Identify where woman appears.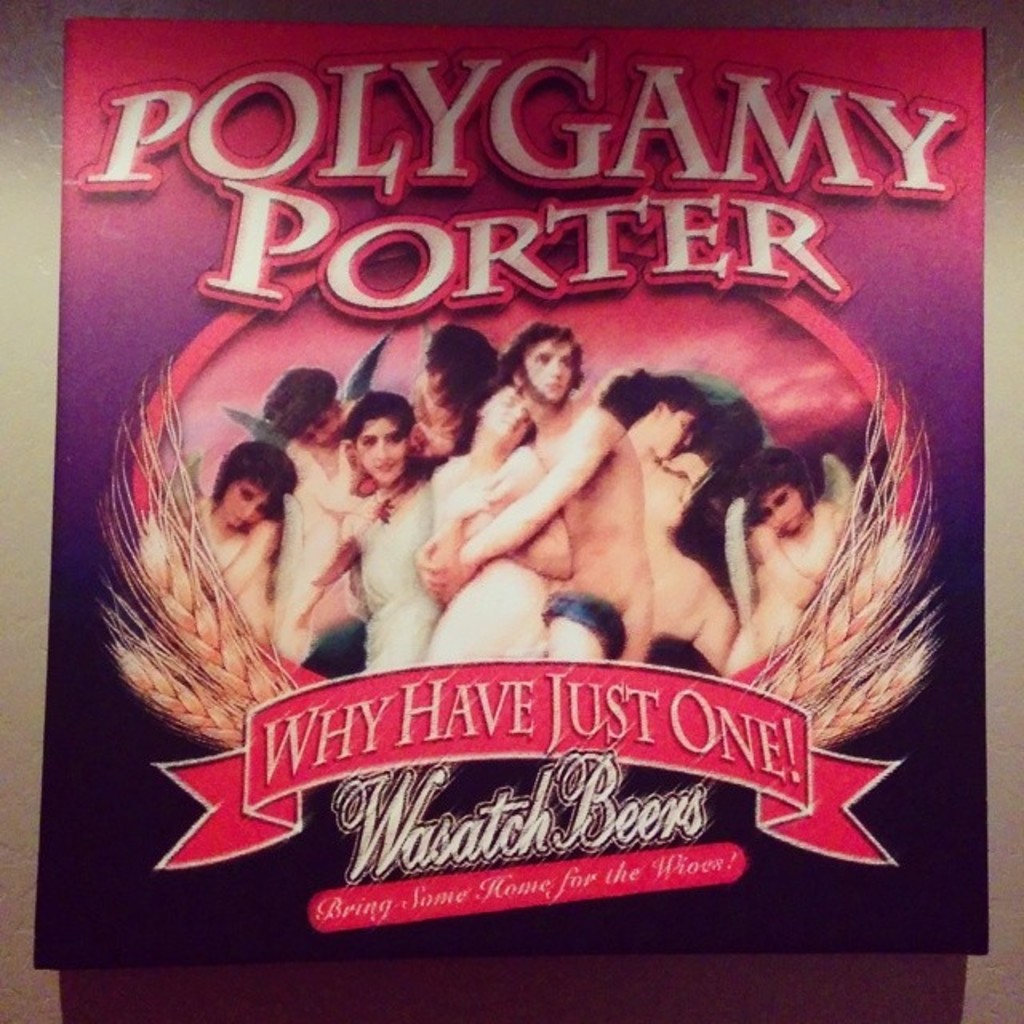
Appears at bbox(334, 382, 438, 675).
